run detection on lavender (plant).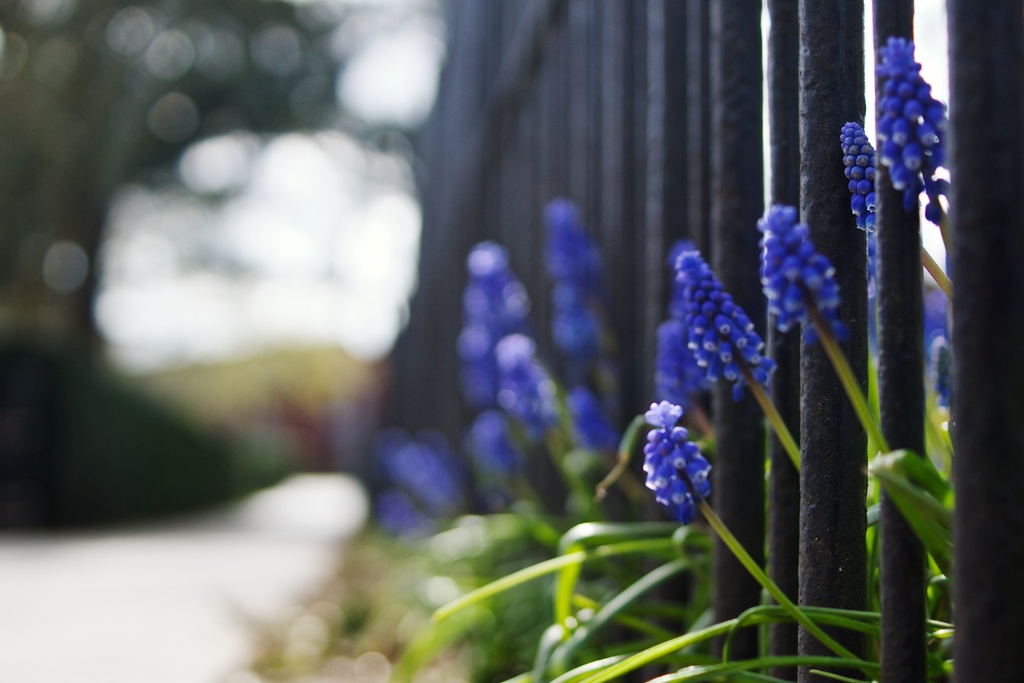
Result: bbox(629, 407, 874, 682).
